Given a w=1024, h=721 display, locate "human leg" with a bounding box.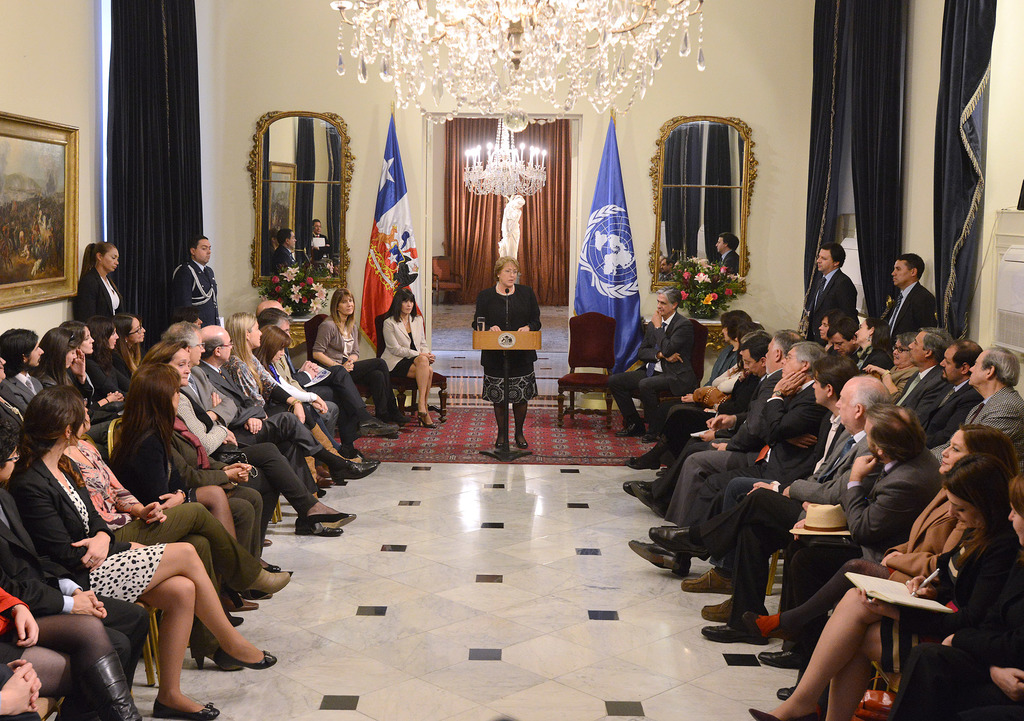
Located: (left=128, top=573, right=216, bottom=715).
